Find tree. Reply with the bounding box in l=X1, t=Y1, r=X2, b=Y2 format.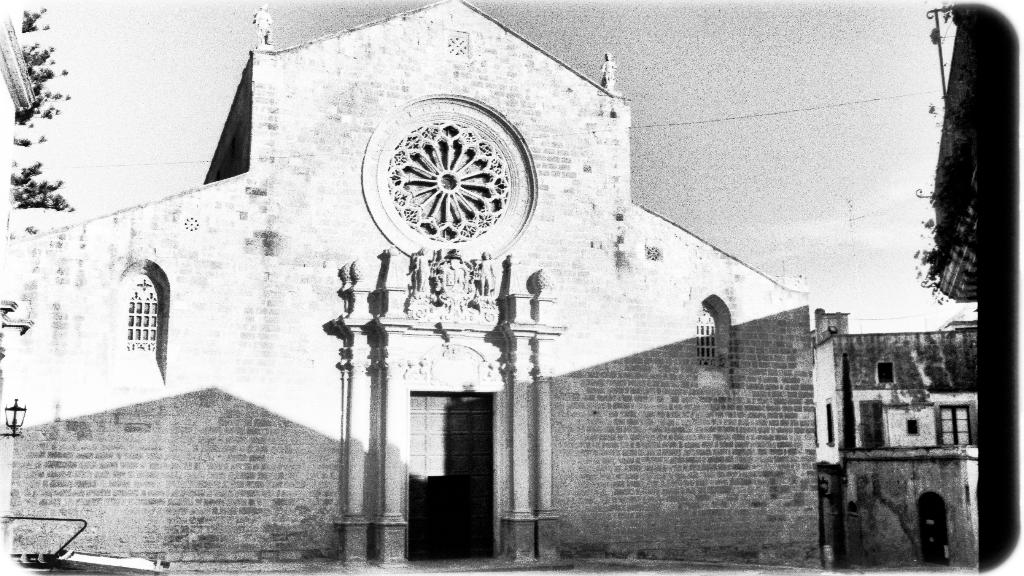
l=10, t=8, r=75, b=212.
